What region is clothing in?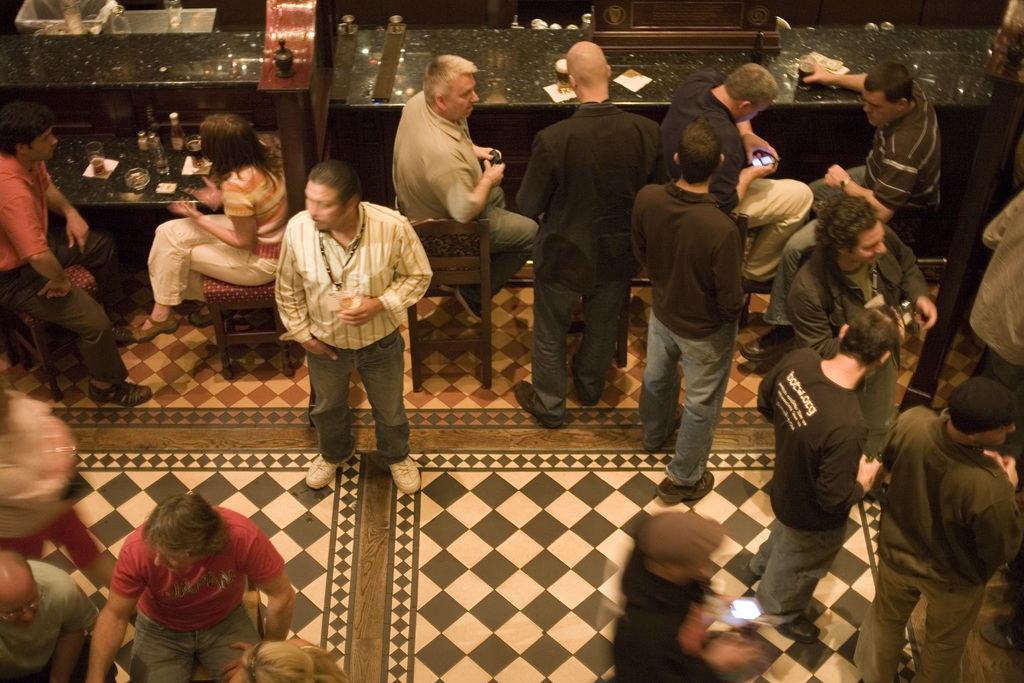
<bbox>147, 125, 294, 311</bbox>.
